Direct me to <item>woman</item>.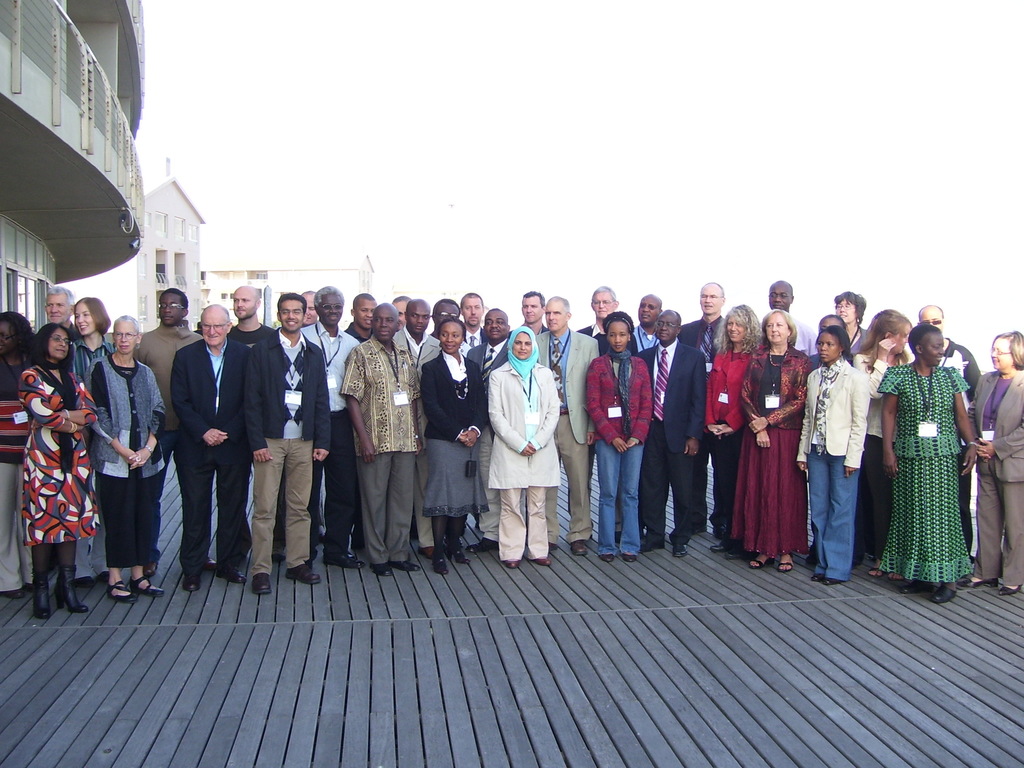
Direction: (x1=959, y1=326, x2=1023, y2=595).
